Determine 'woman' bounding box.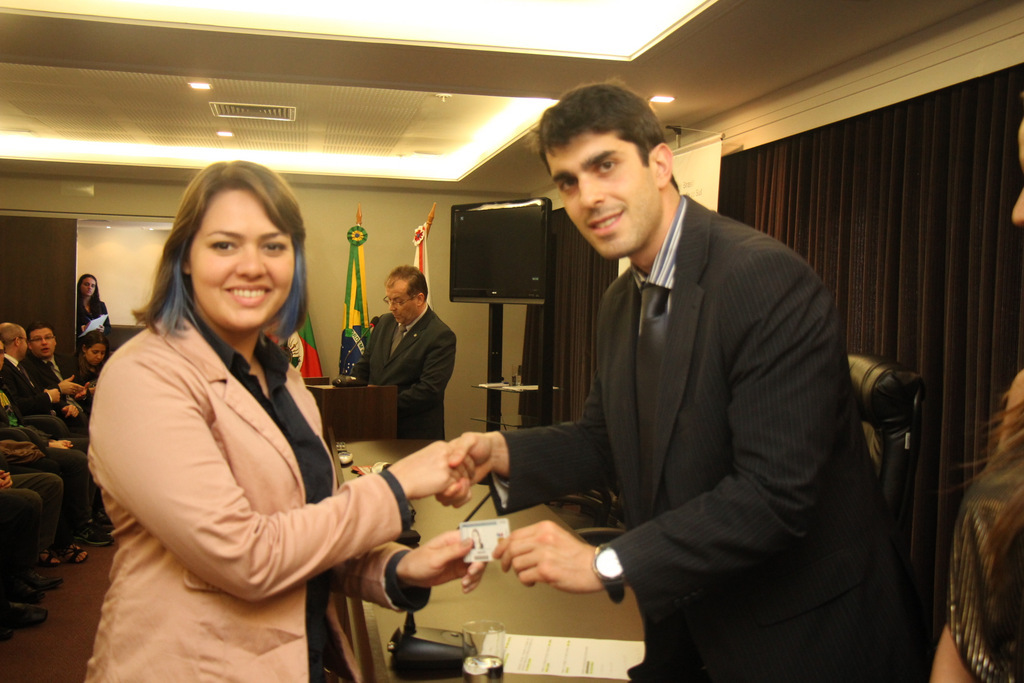
Determined: 63,331,111,388.
